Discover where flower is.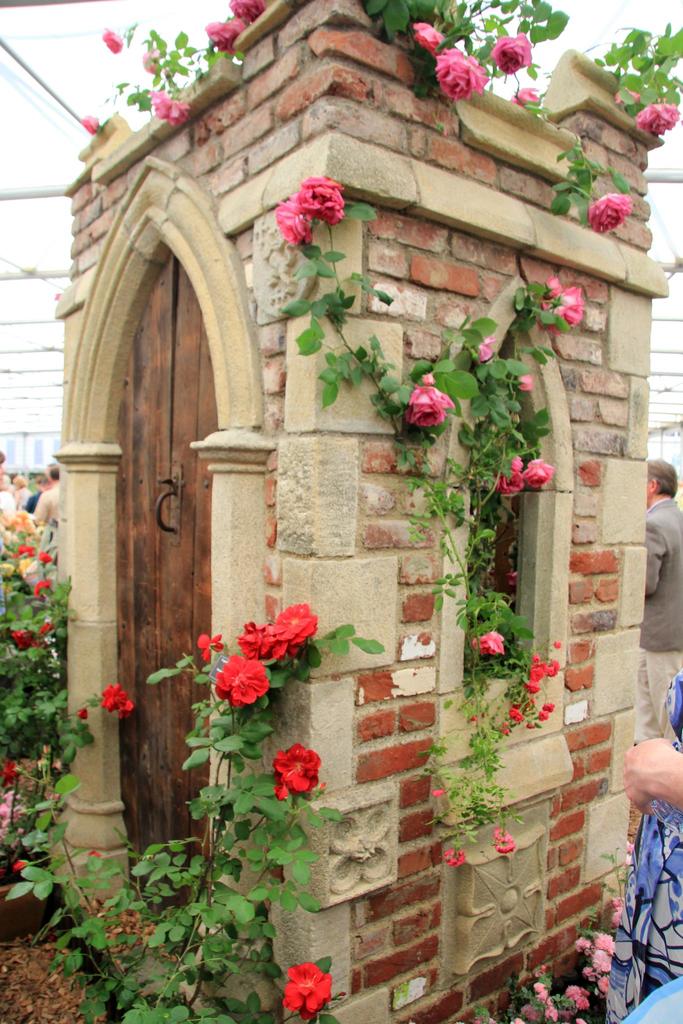
Discovered at 493 32 534 70.
